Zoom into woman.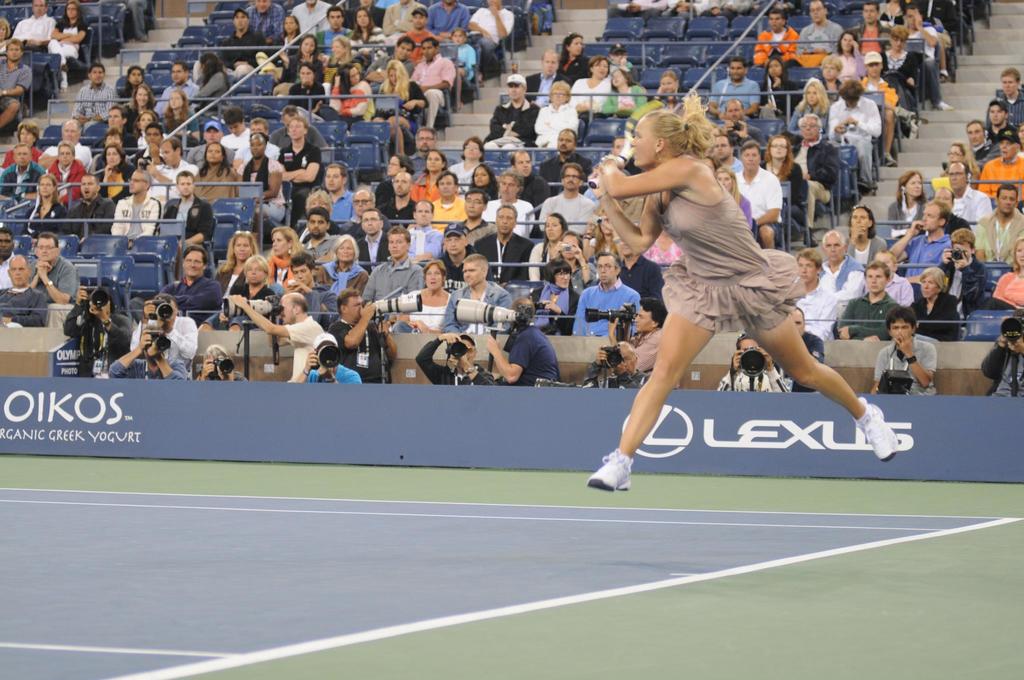
Zoom target: bbox=(212, 229, 258, 298).
